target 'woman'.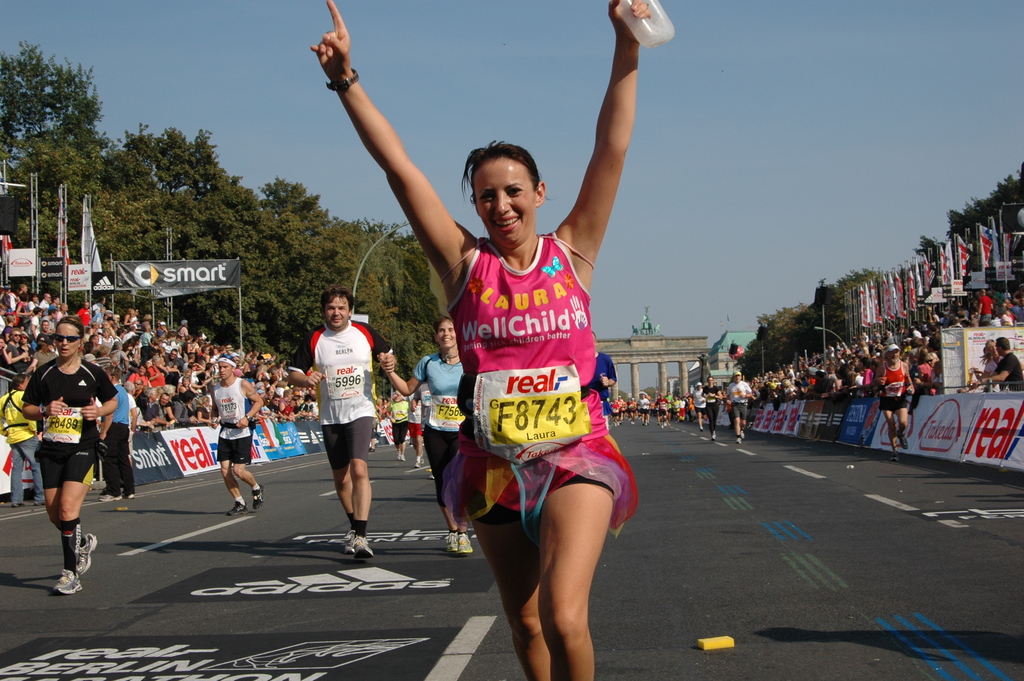
Target region: bbox=[385, 397, 394, 420].
